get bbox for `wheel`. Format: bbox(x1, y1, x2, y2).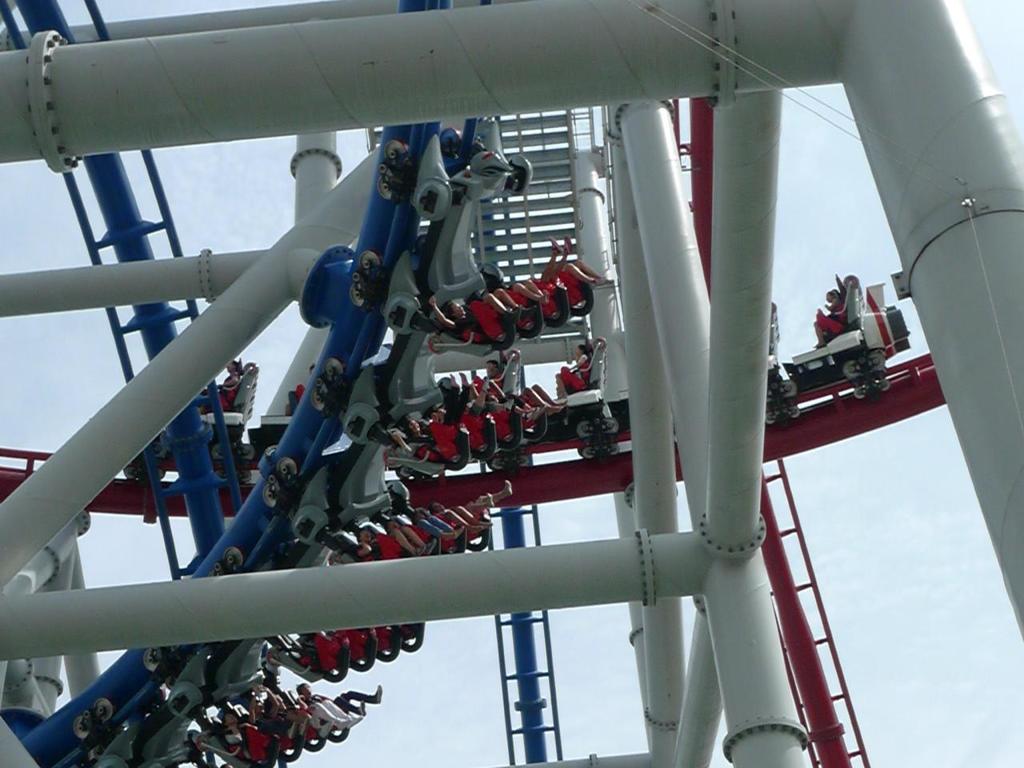
bbox(90, 697, 113, 719).
